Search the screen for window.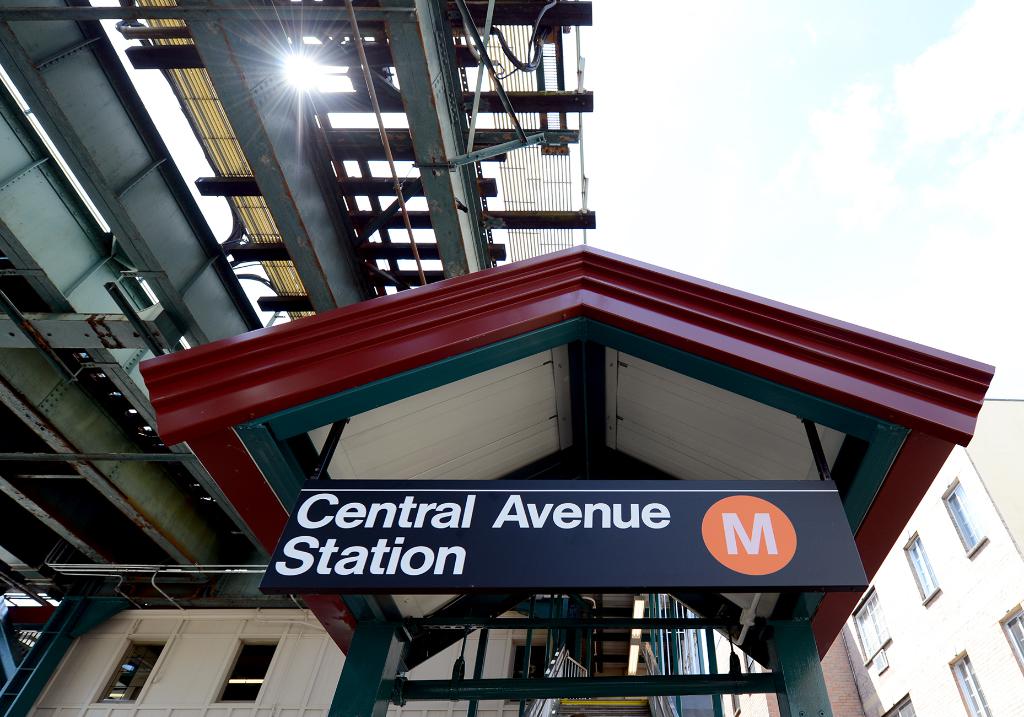
Found at <region>849, 586, 893, 671</region>.
